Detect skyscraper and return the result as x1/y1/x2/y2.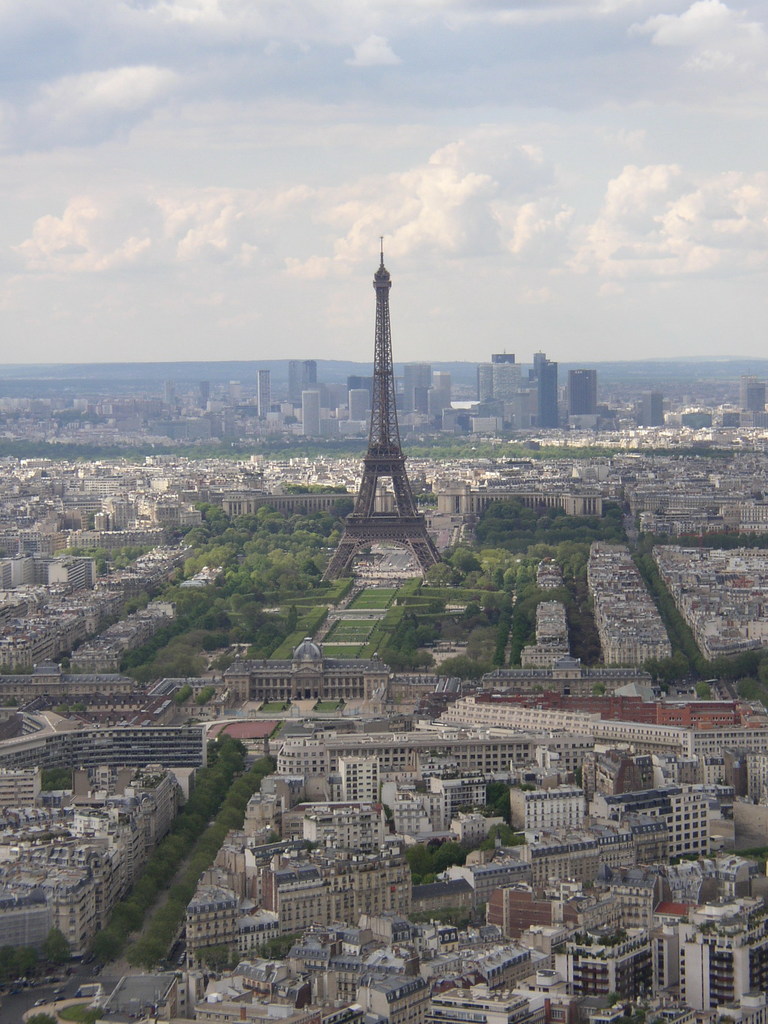
291/361/321/406.
